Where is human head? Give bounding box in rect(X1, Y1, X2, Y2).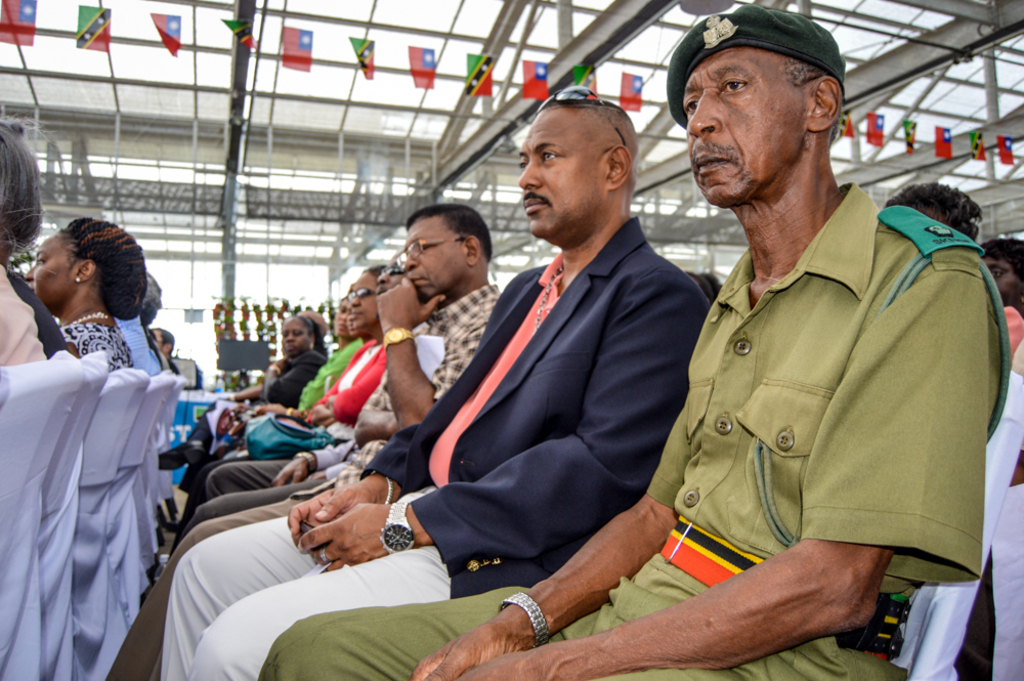
rect(881, 181, 982, 241).
